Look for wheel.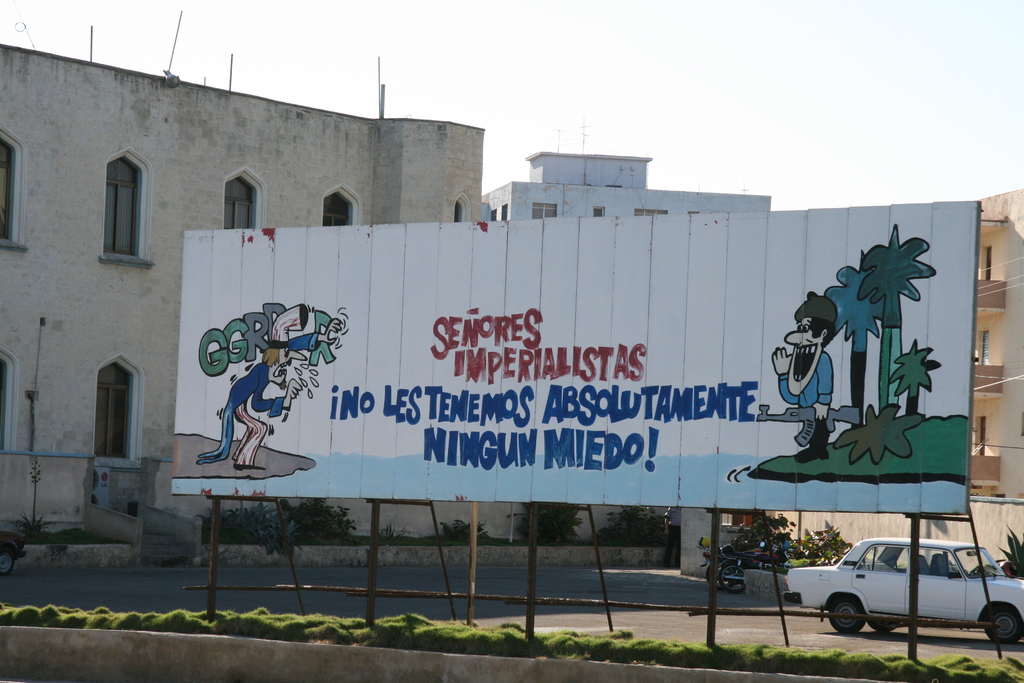
Found: left=722, top=563, right=748, bottom=591.
